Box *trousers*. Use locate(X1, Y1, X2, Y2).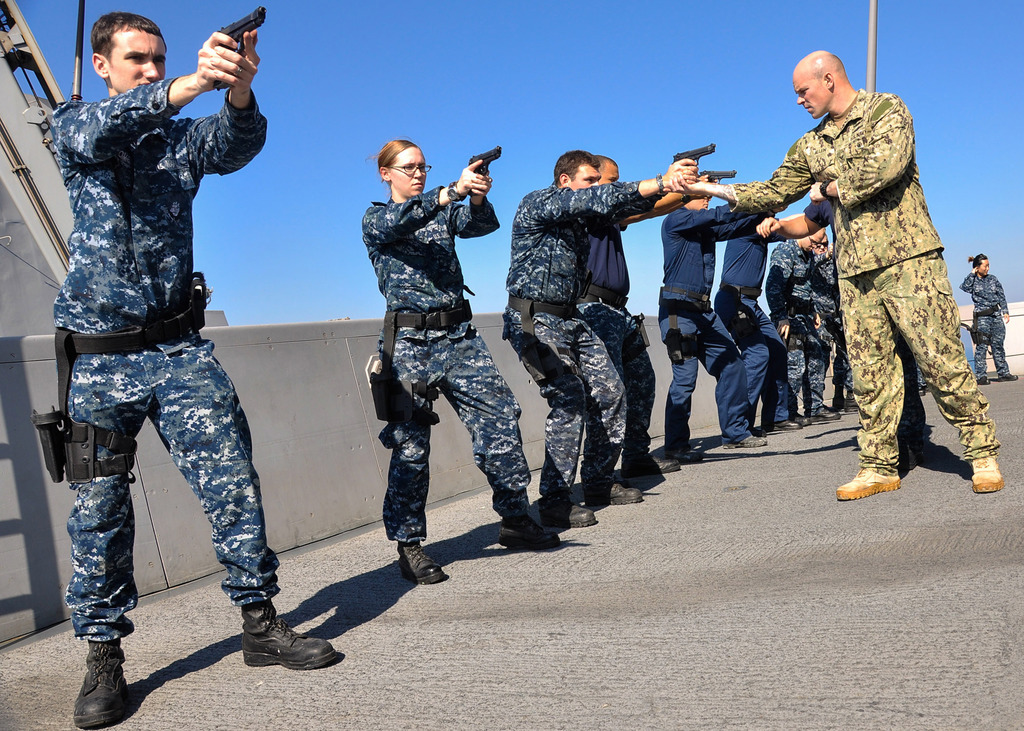
locate(850, 252, 1002, 466).
